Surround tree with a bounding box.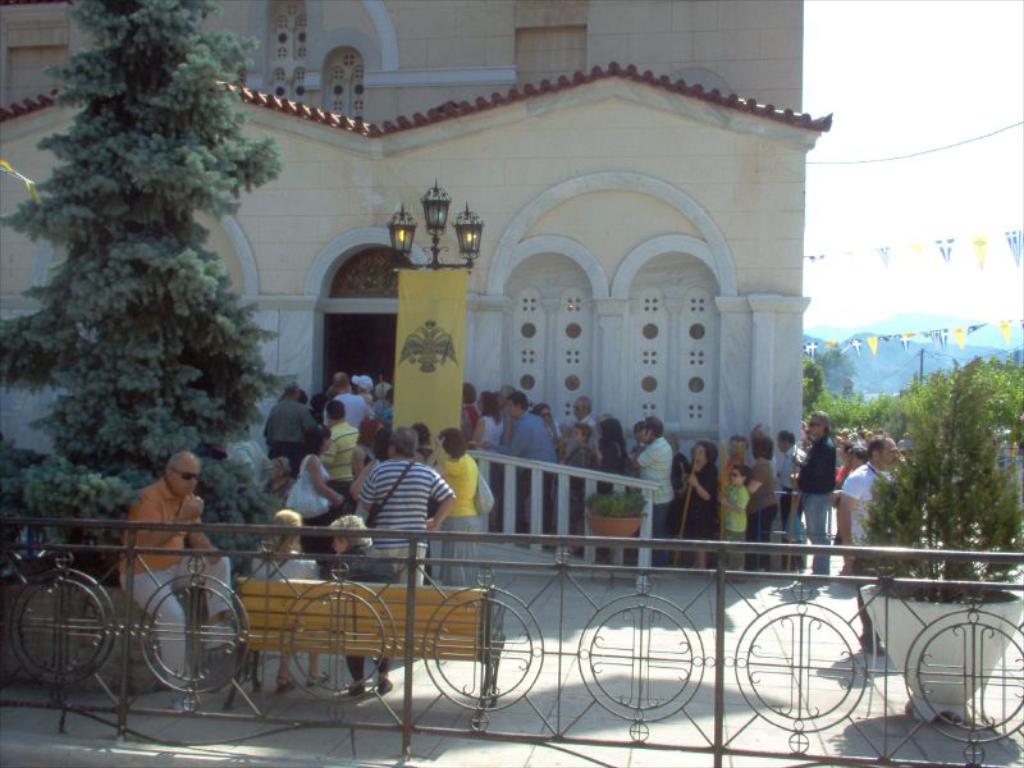
3,0,293,599.
